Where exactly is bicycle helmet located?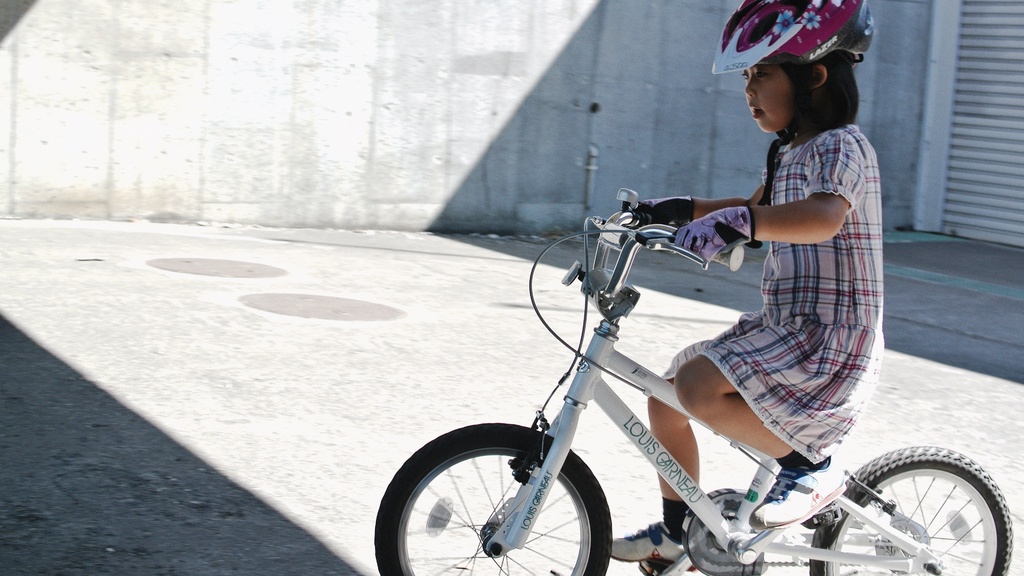
Its bounding box is {"left": 712, "top": 0, "right": 870, "bottom": 74}.
